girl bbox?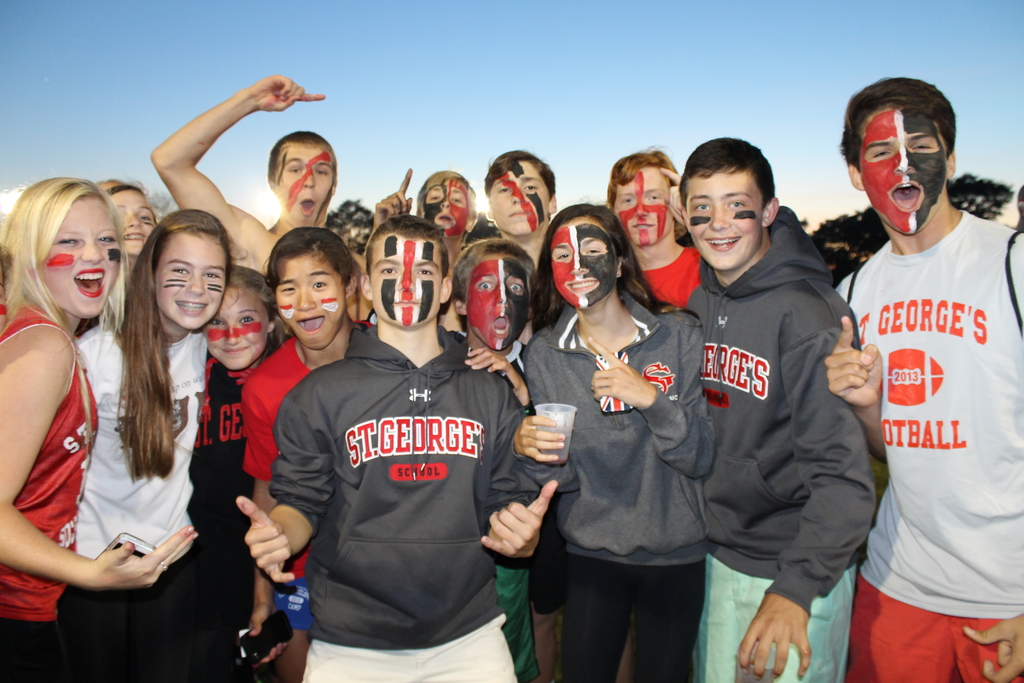
box(0, 177, 195, 680)
